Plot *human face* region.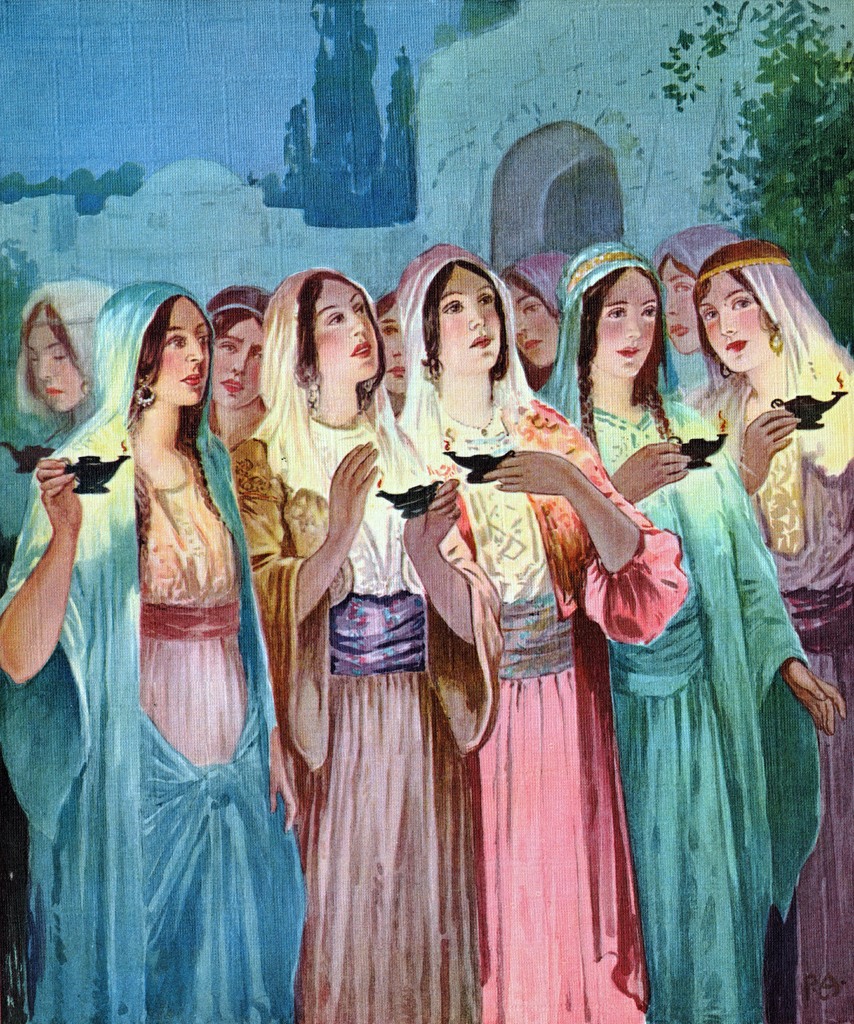
Plotted at locate(31, 307, 86, 414).
